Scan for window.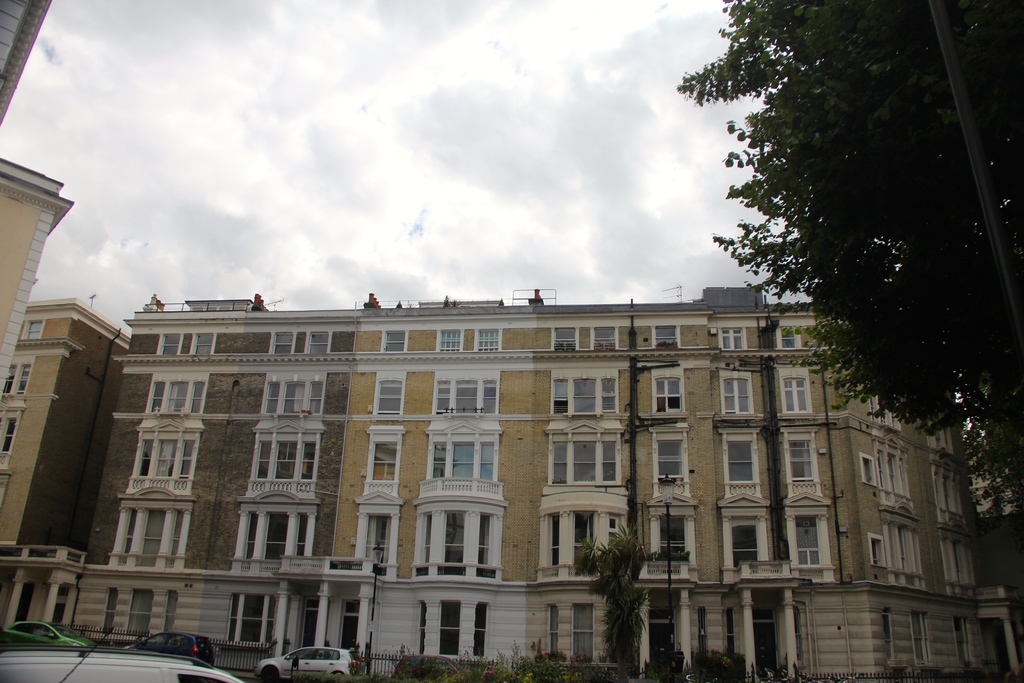
Scan result: region(552, 377, 569, 416).
